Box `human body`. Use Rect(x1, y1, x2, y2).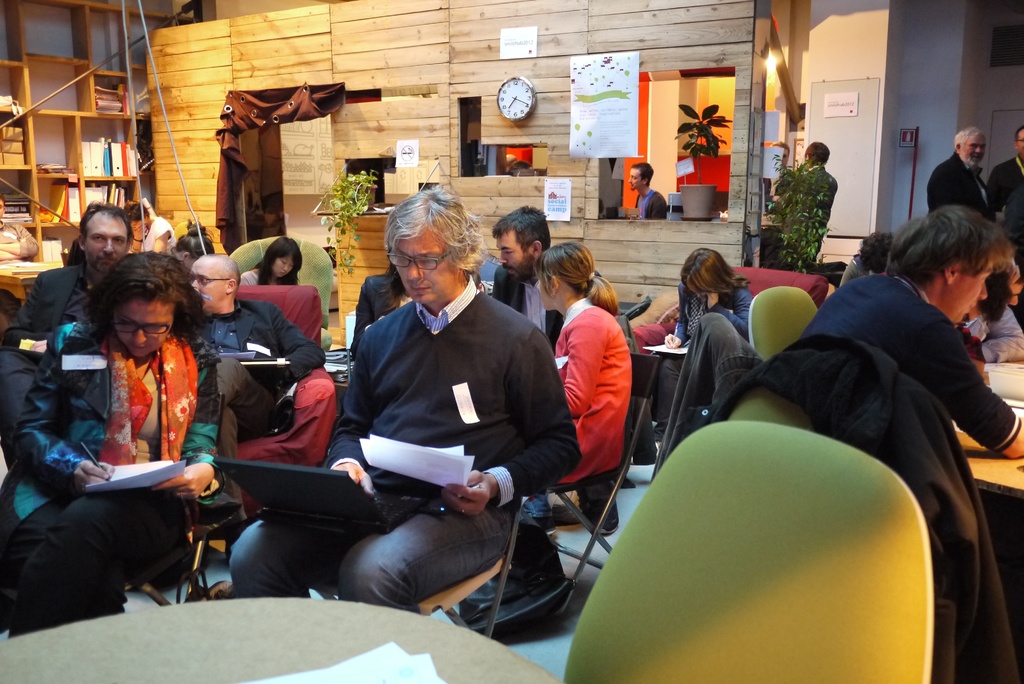
Rect(1, 252, 223, 641).
